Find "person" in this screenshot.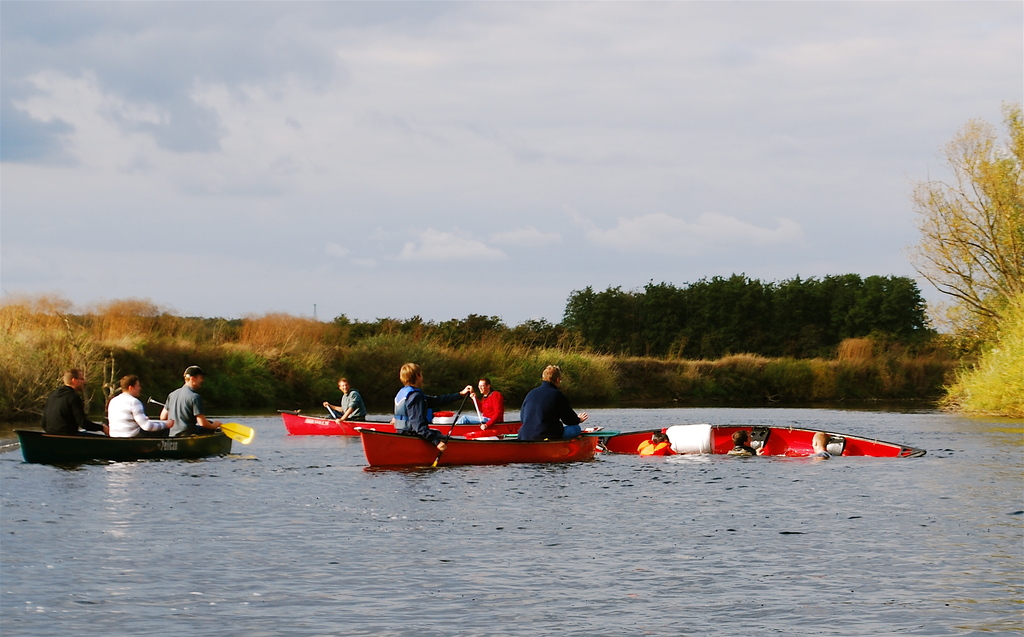
The bounding box for "person" is pyautogui.locateOnScreen(634, 428, 683, 459).
